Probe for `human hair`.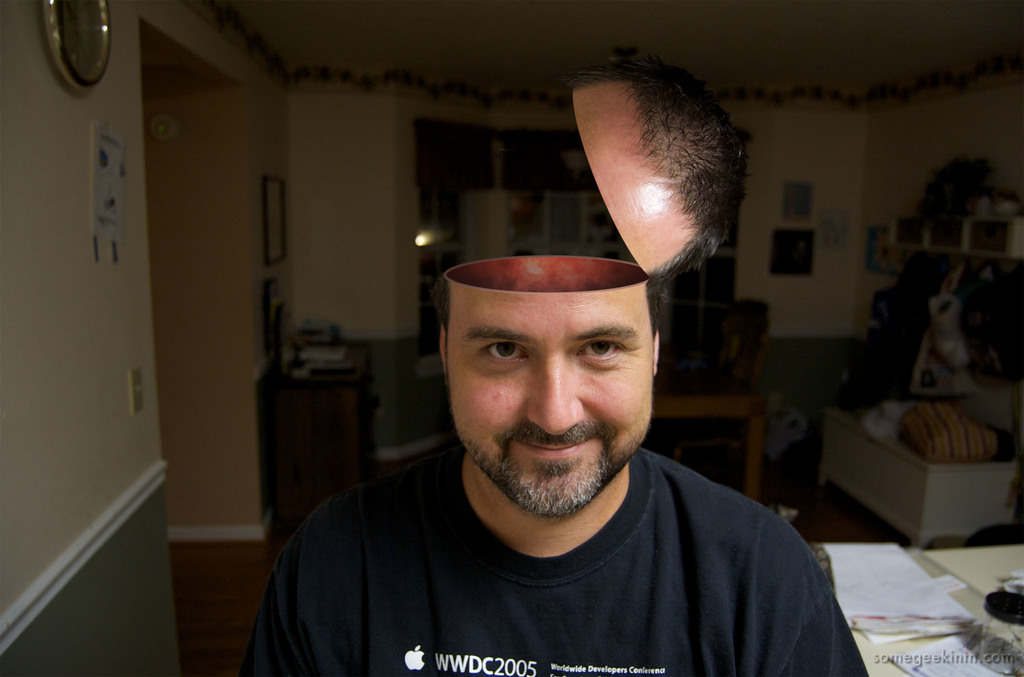
Probe result: (left=569, top=53, right=733, bottom=247).
